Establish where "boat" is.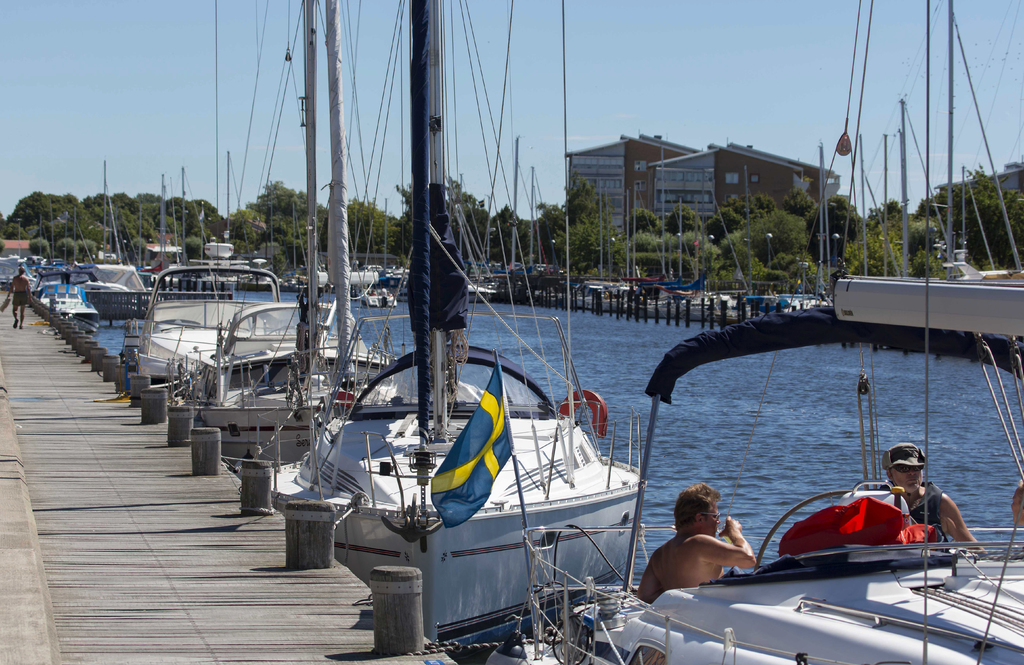
Established at Rect(135, 154, 280, 397).
